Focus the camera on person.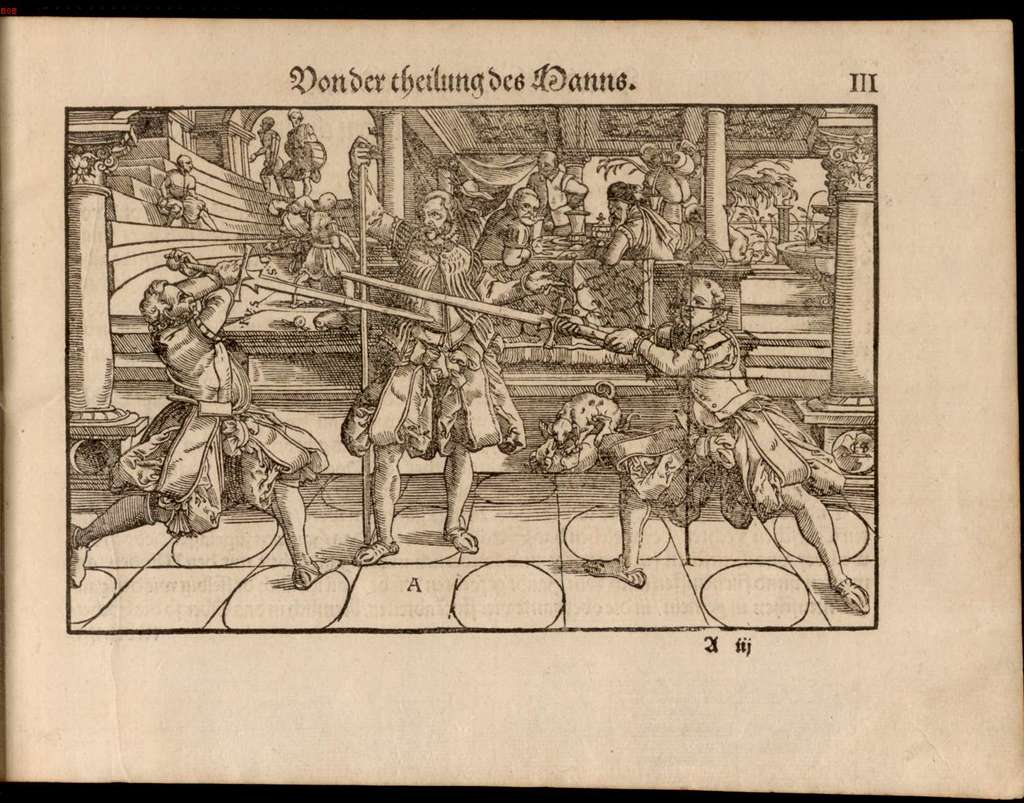
Focus region: {"left": 282, "top": 113, "right": 330, "bottom": 205}.
